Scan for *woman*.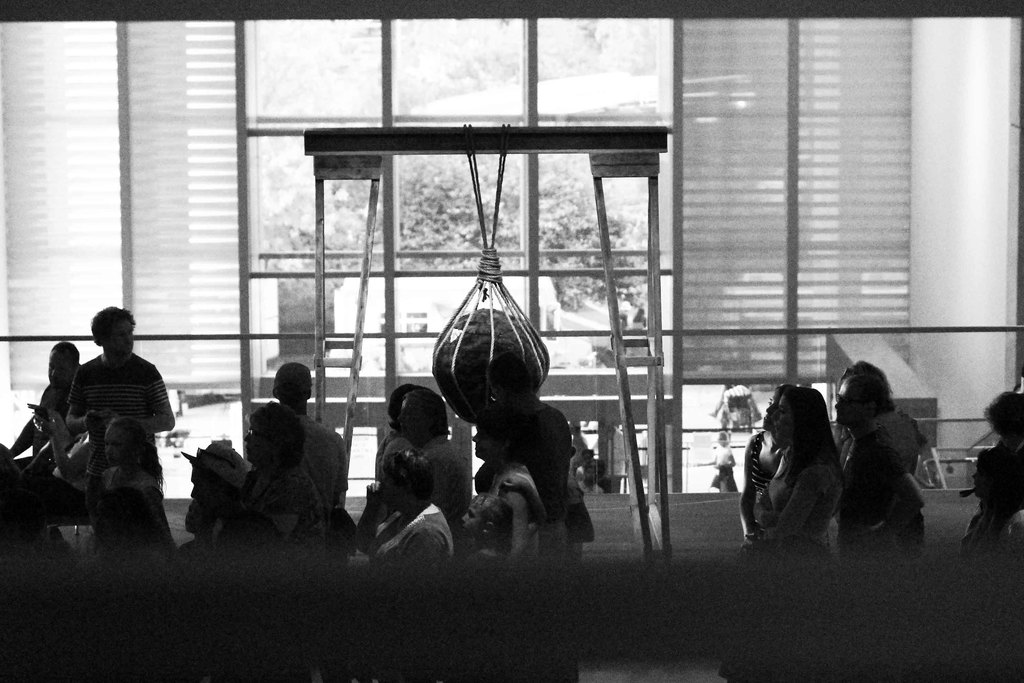
Scan result: x1=738 y1=383 x2=796 y2=548.
